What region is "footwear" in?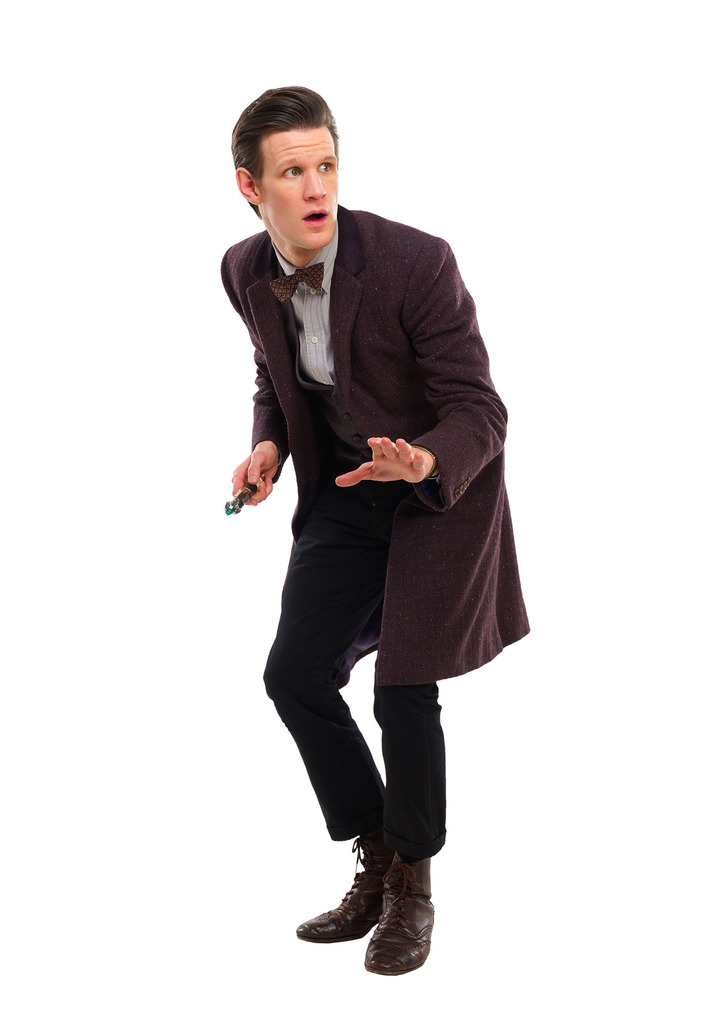
locate(359, 855, 440, 972).
